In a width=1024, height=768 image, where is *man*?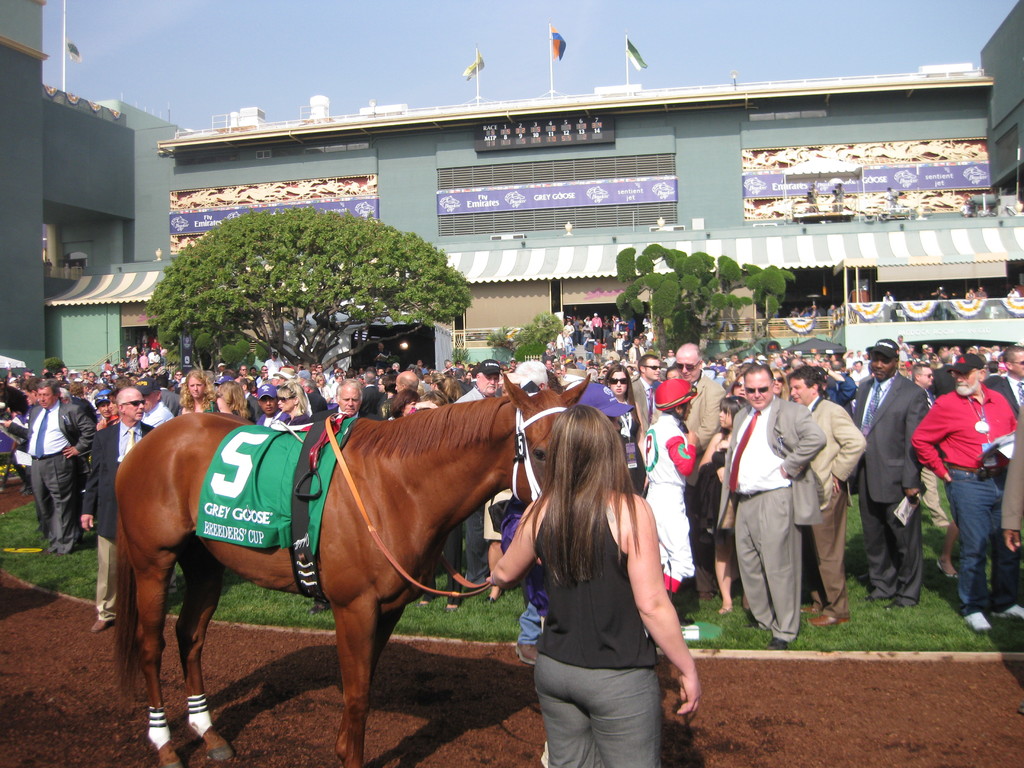
pyautogui.locateOnScreen(851, 332, 927, 611).
